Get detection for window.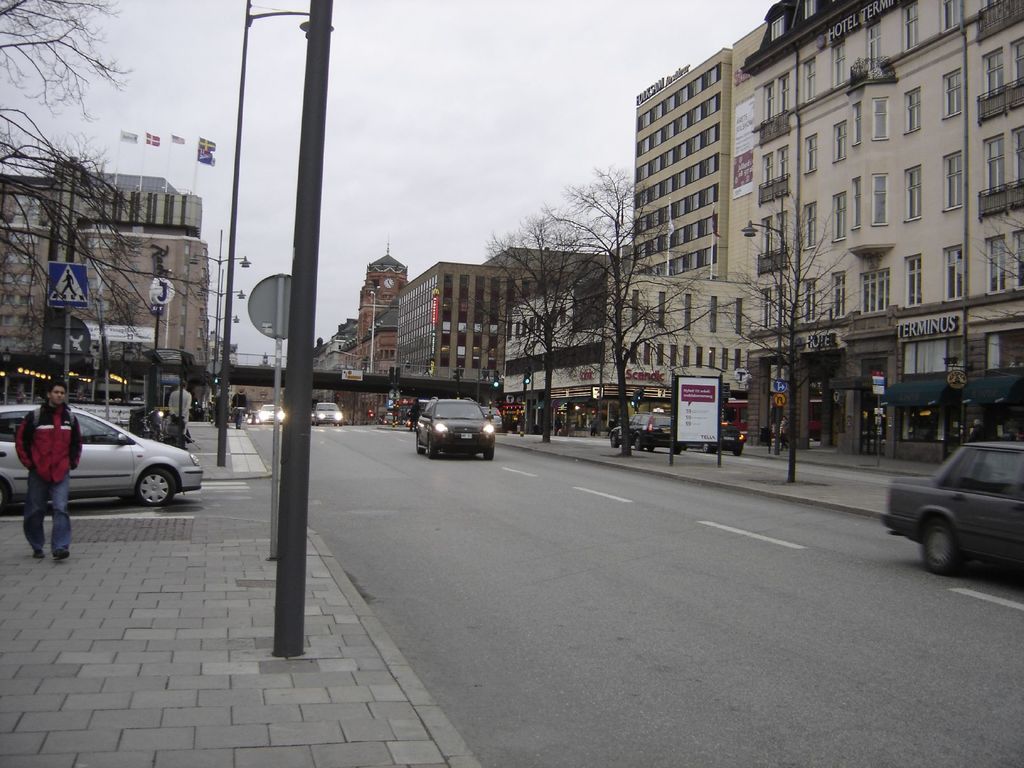
Detection: {"left": 834, "top": 189, "right": 851, "bottom": 239}.
